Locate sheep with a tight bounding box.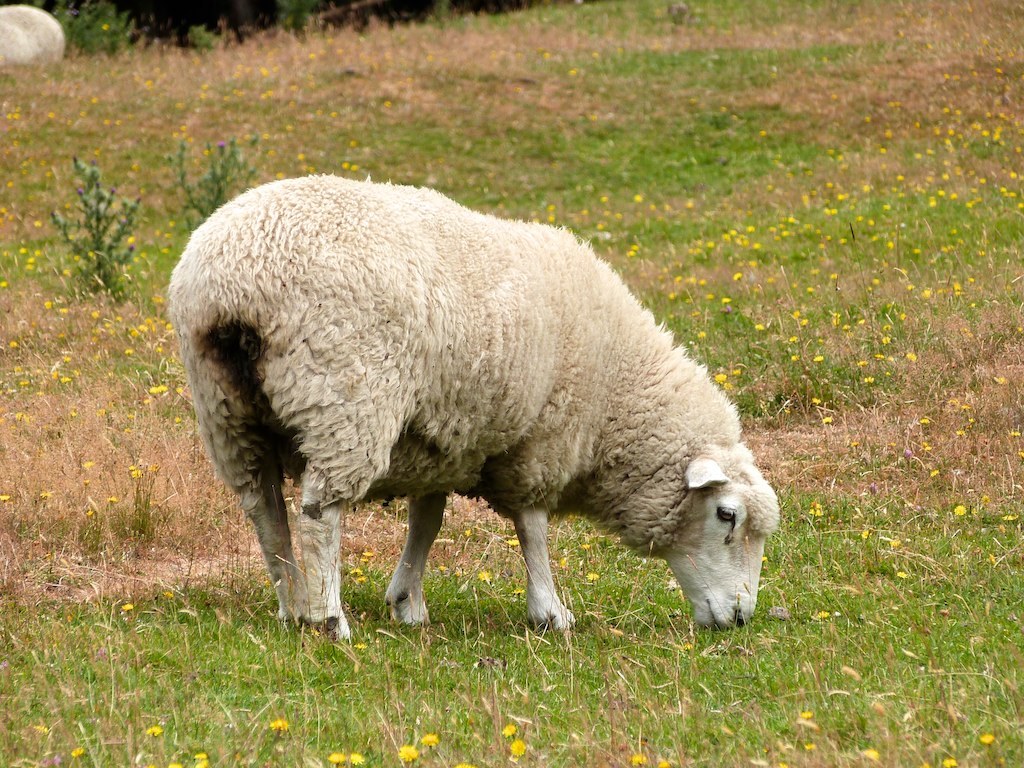
detection(168, 169, 783, 630).
